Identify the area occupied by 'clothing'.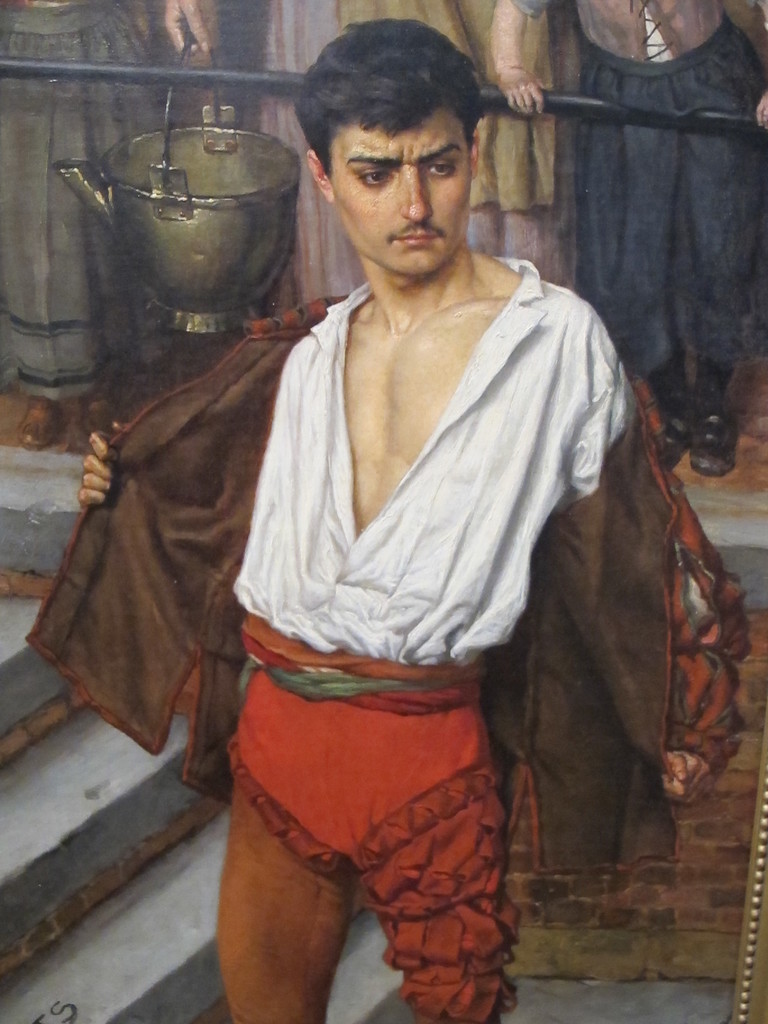
Area: pyautogui.locateOnScreen(338, 0, 569, 211).
